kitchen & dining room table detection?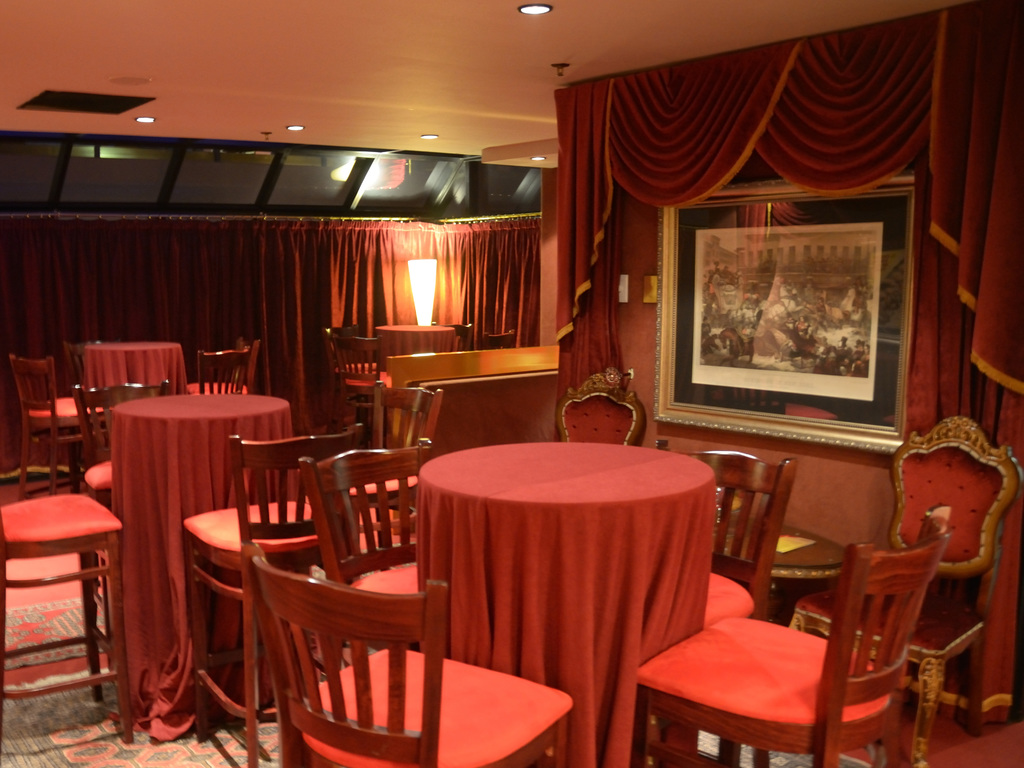
{"left": 90, "top": 344, "right": 316, "bottom": 732}
